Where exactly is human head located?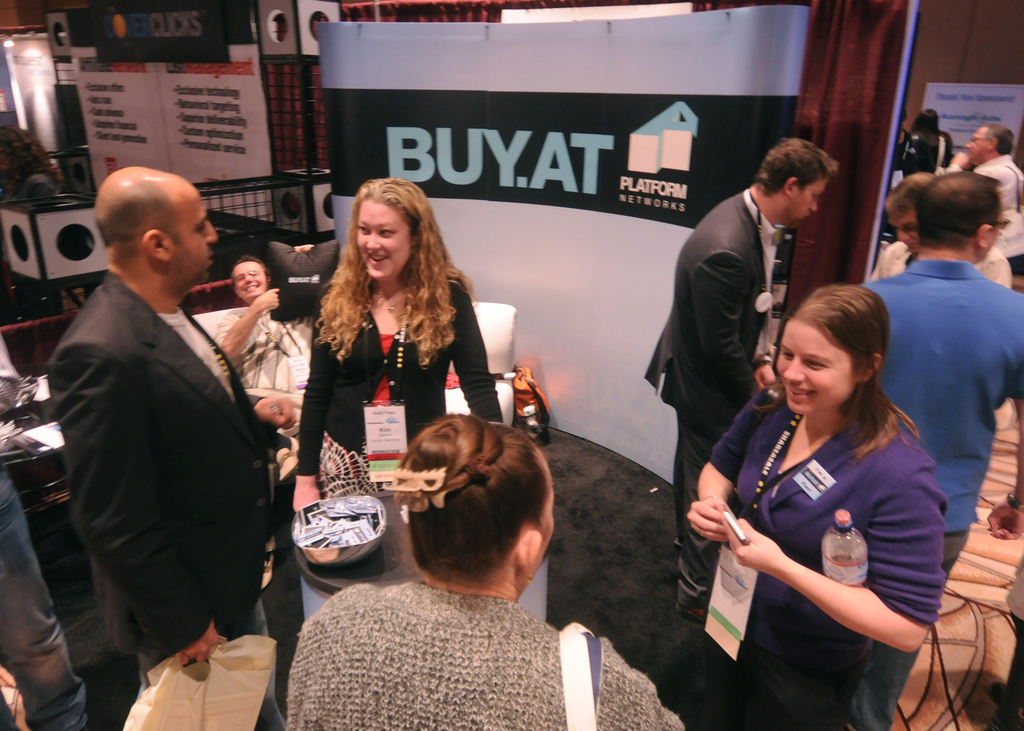
Its bounding box is (91,166,220,278).
